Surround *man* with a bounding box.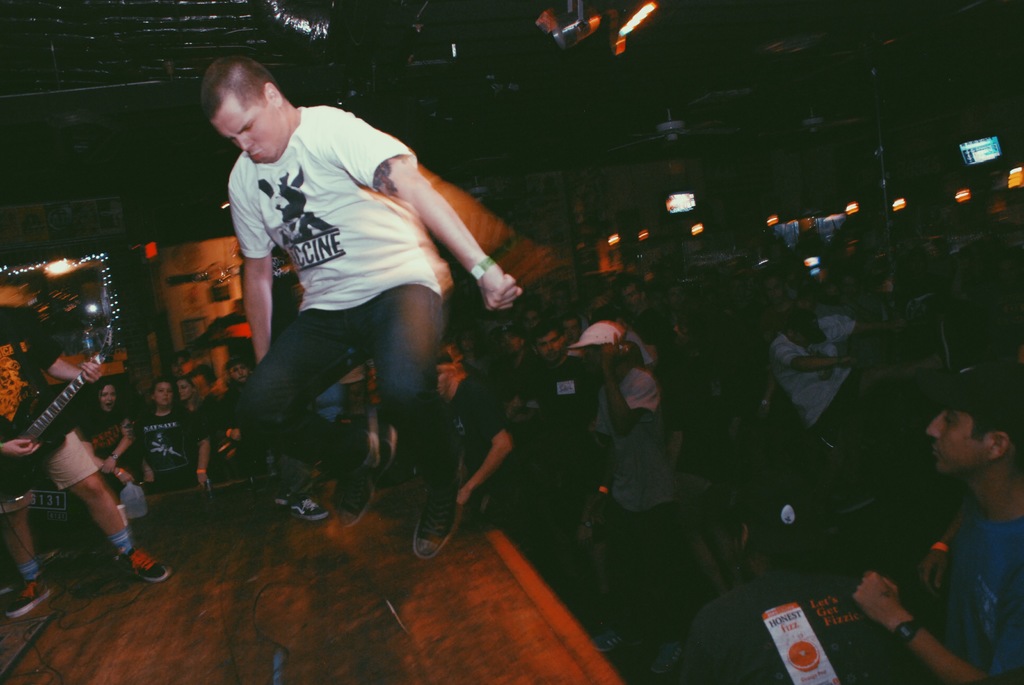
Rect(566, 318, 705, 678).
